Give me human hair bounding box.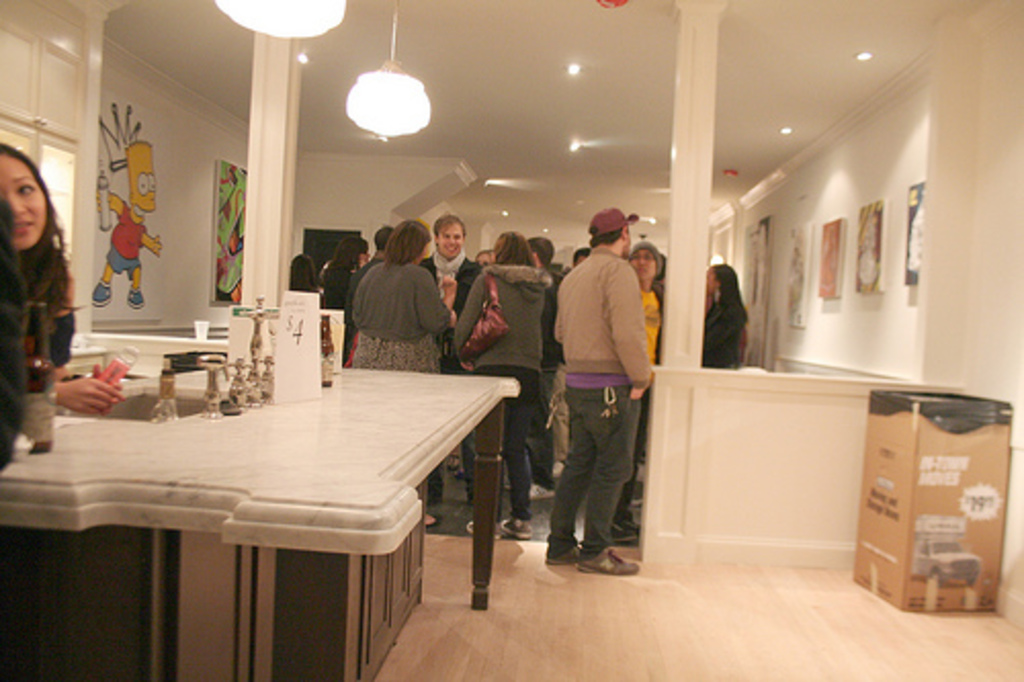
(left=481, top=225, right=537, bottom=264).
